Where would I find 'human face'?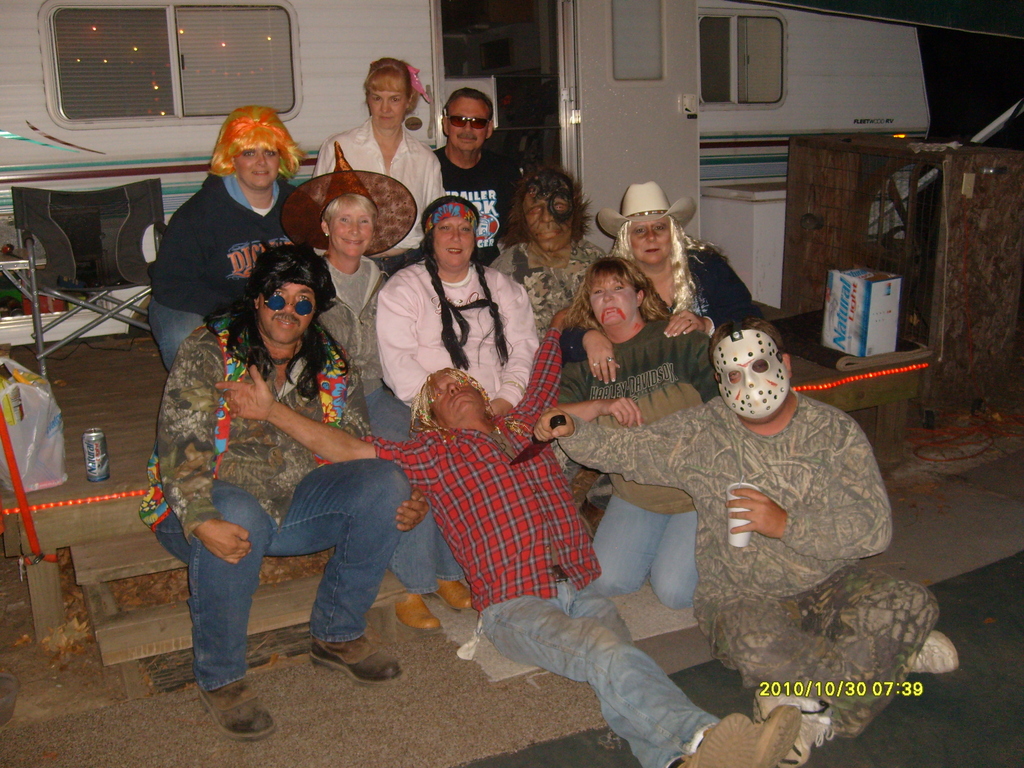
At select_region(589, 276, 637, 328).
